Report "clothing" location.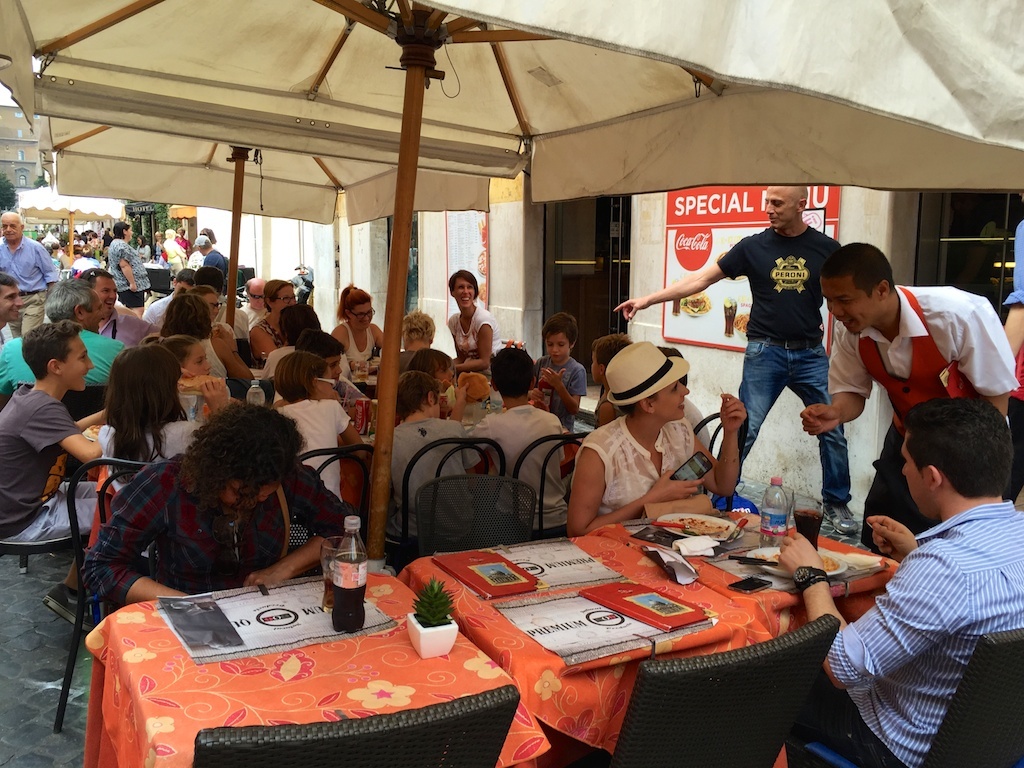
Report: <bbox>139, 295, 175, 332</bbox>.
